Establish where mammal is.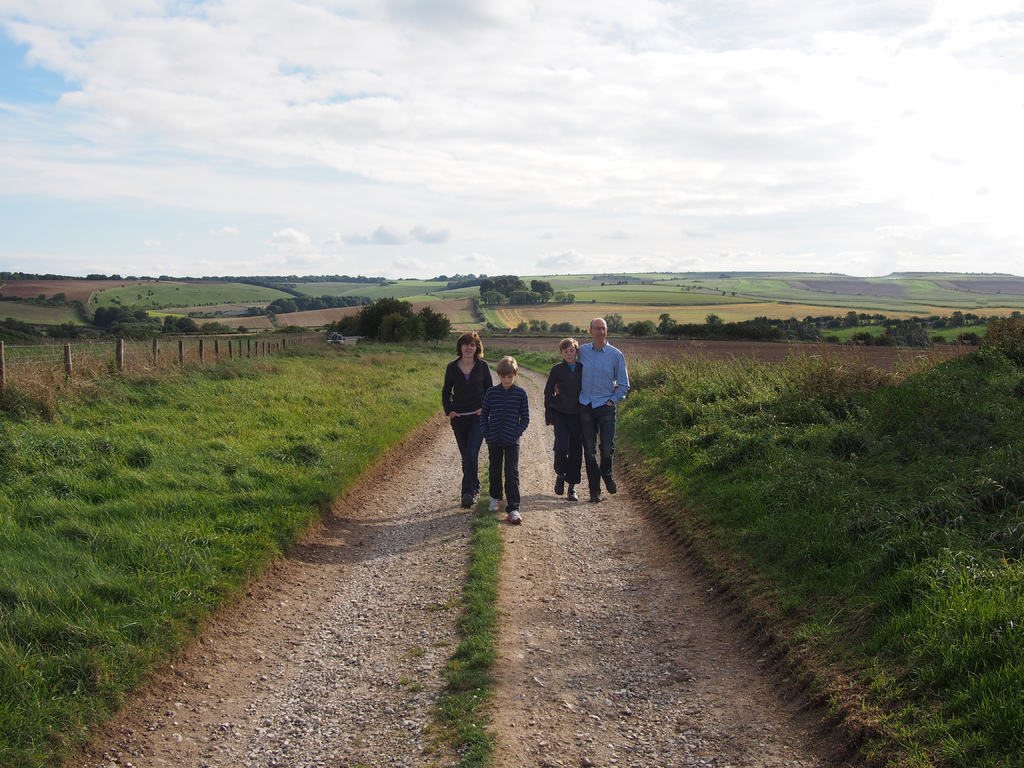
Established at 440, 331, 496, 504.
